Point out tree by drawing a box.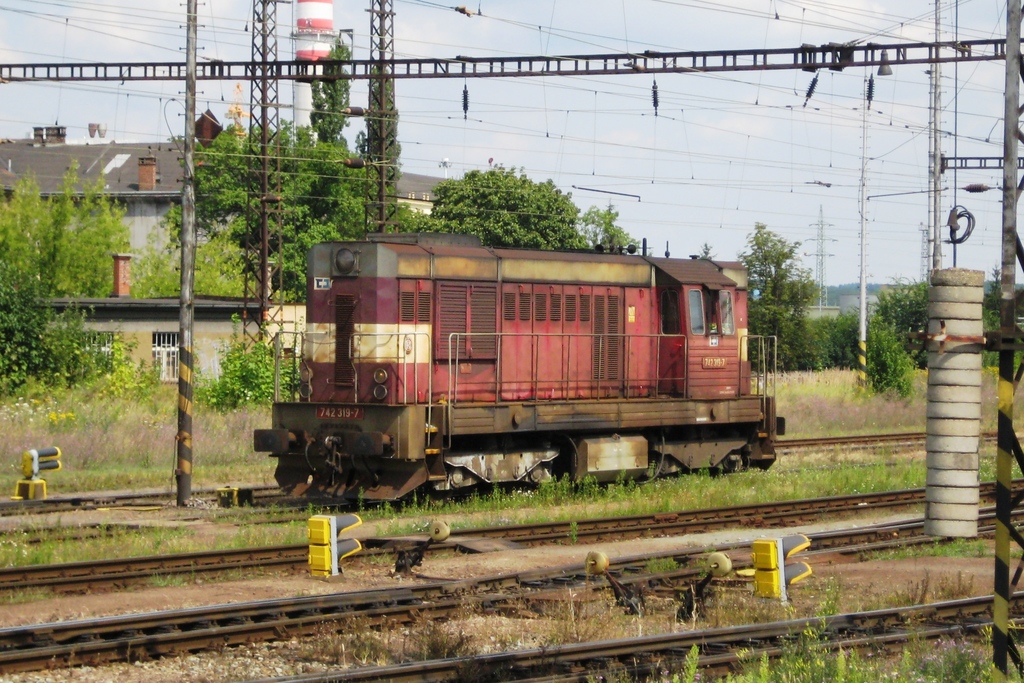
<bbox>574, 201, 646, 251</bbox>.
